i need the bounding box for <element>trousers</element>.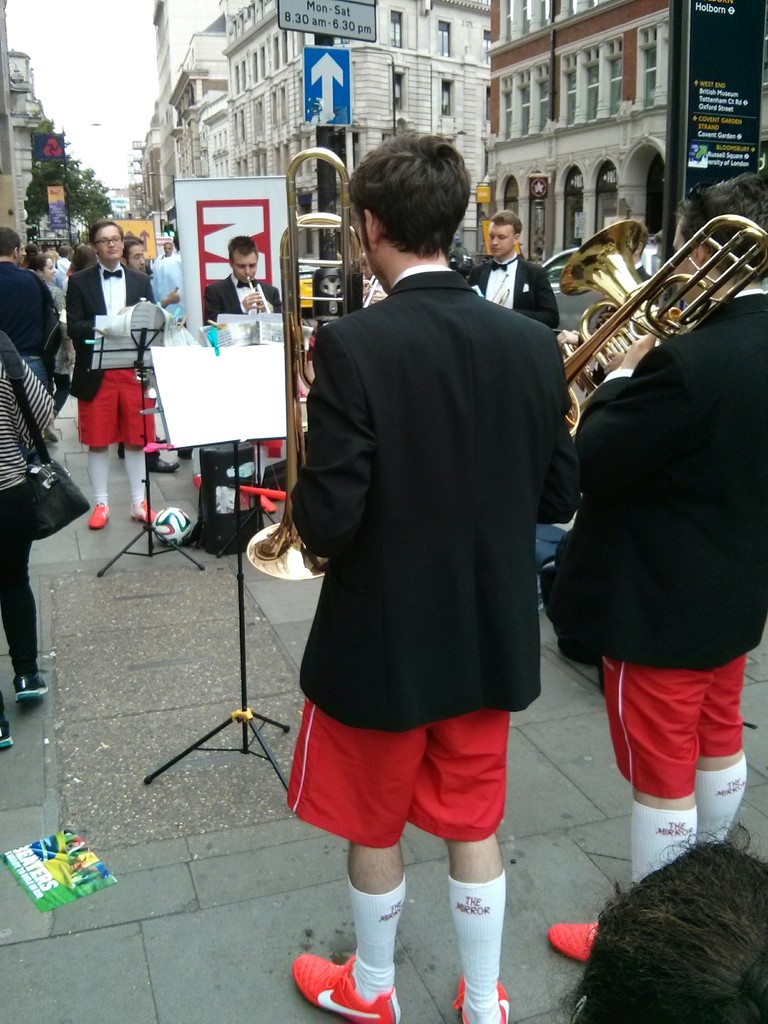
Here it is: <bbox>0, 476, 34, 674</bbox>.
